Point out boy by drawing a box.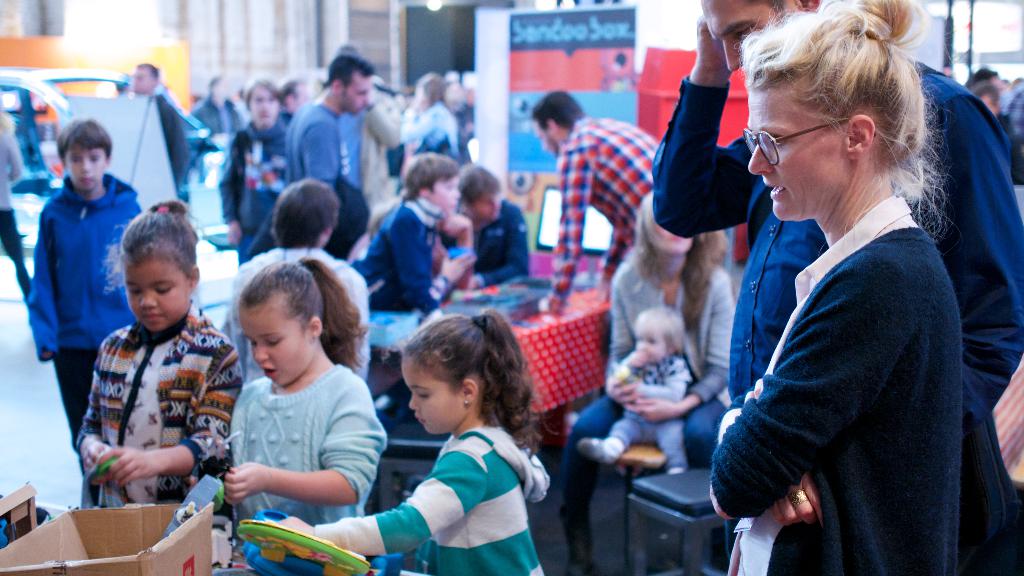
19/114/157/477.
